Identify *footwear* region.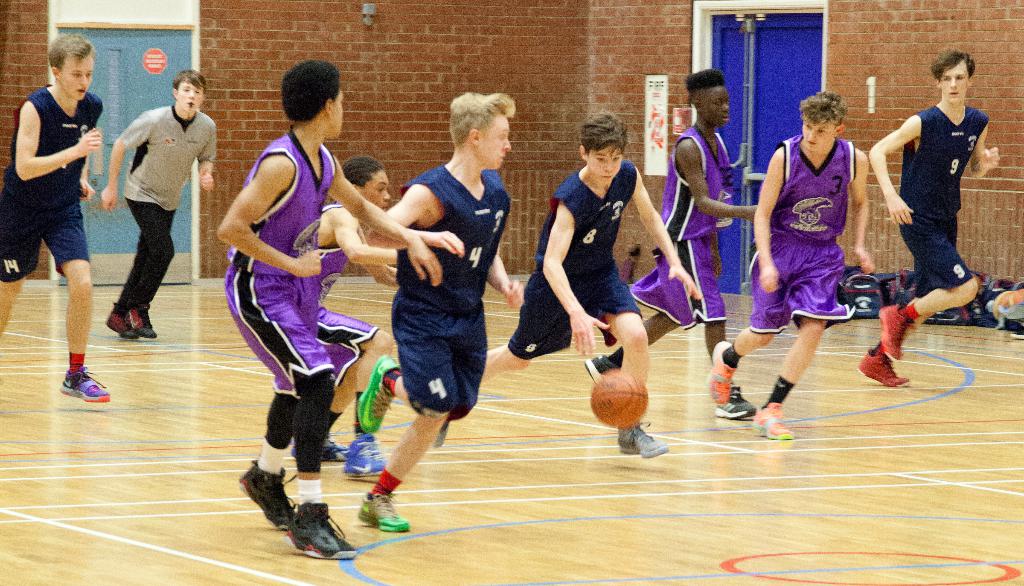
Region: 237 458 294 534.
